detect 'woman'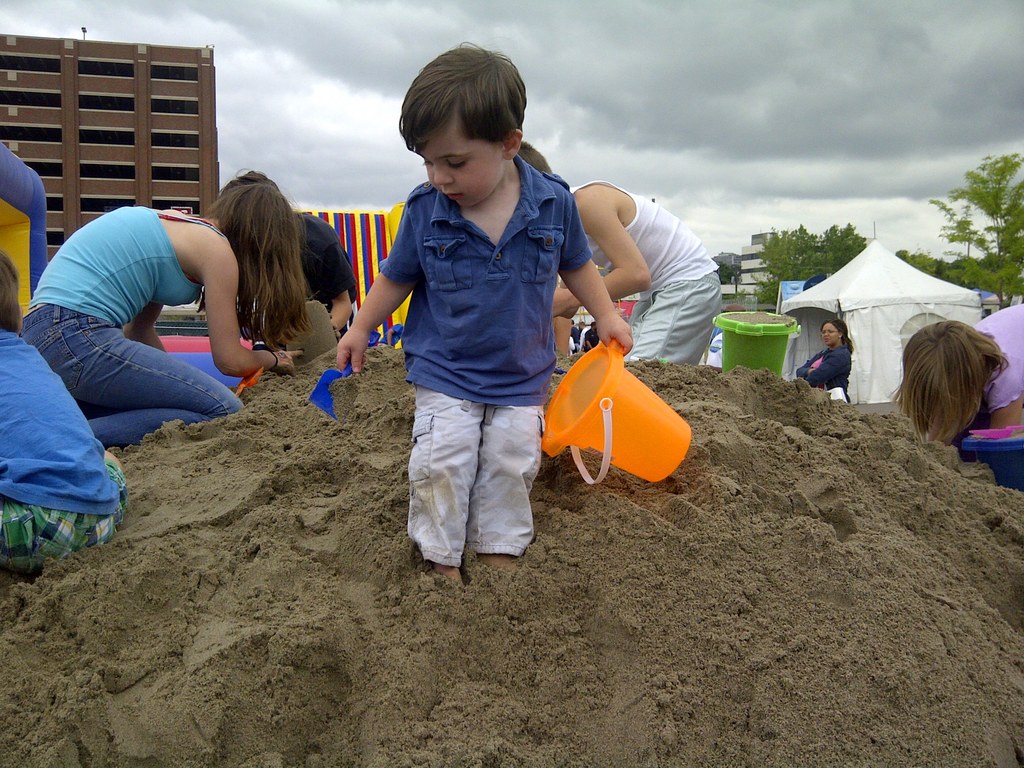
l=790, t=319, r=857, b=399
